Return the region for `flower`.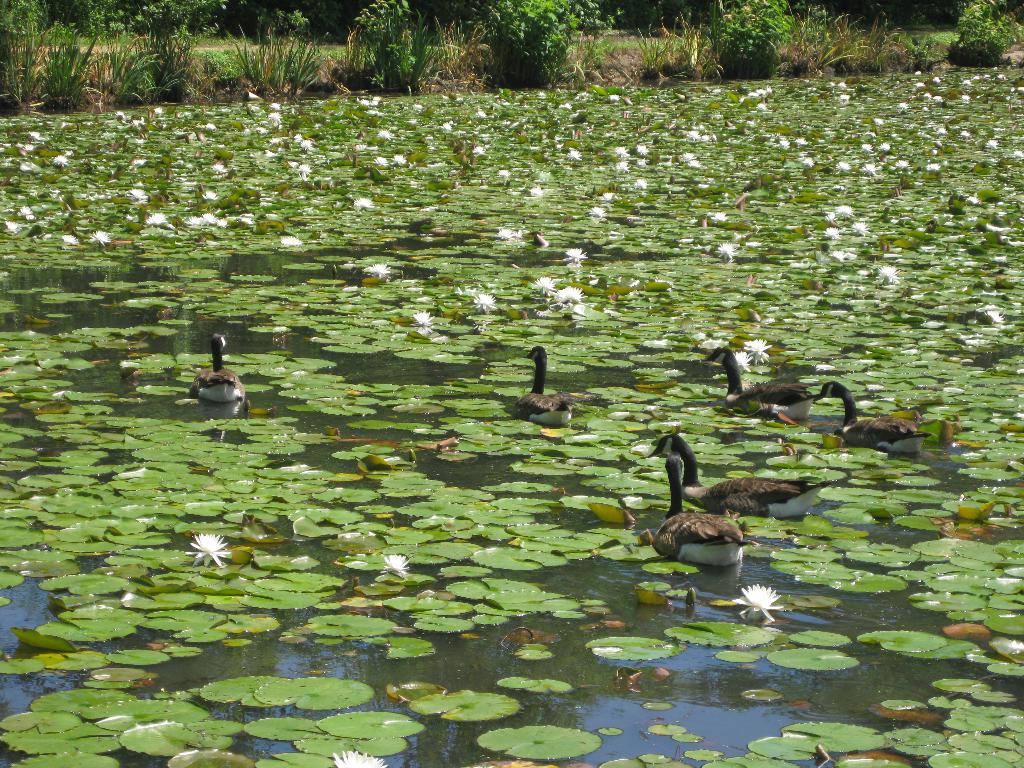
{"x1": 129, "y1": 187, "x2": 145, "y2": 199}.
